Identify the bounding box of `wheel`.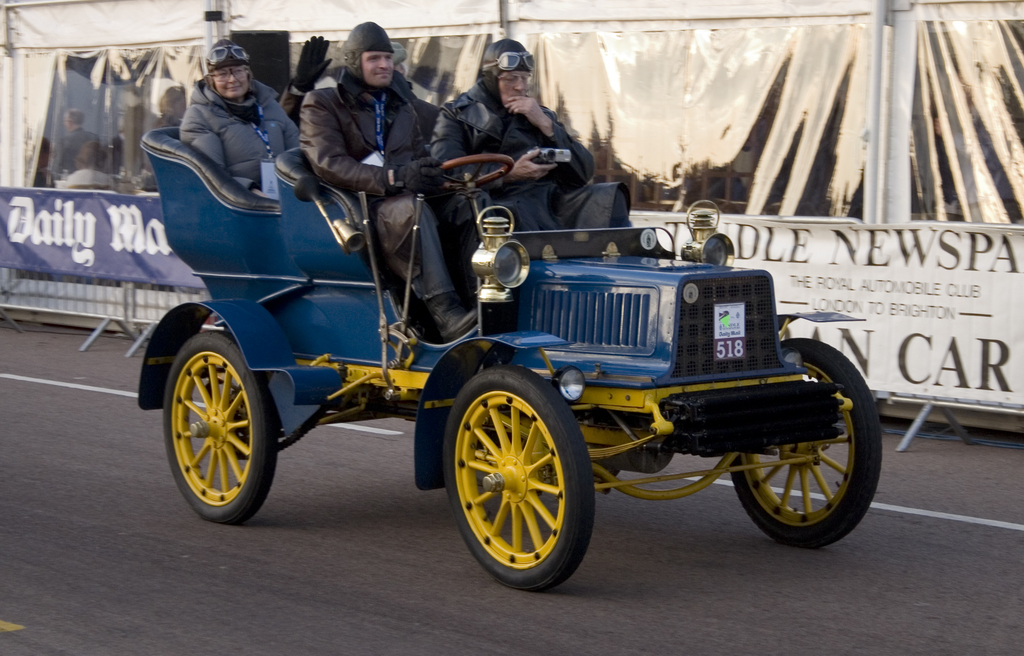
box(450, 364, 596, 594).
